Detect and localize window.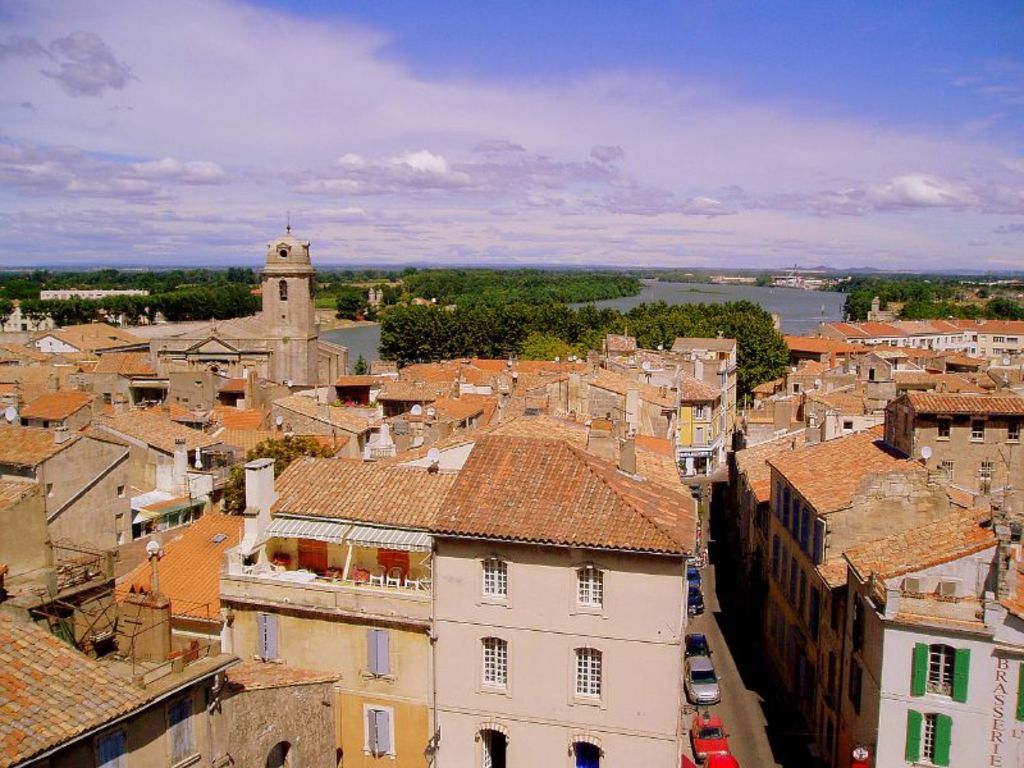
Localized at left=484, top=732, right=506, bottom=767.
